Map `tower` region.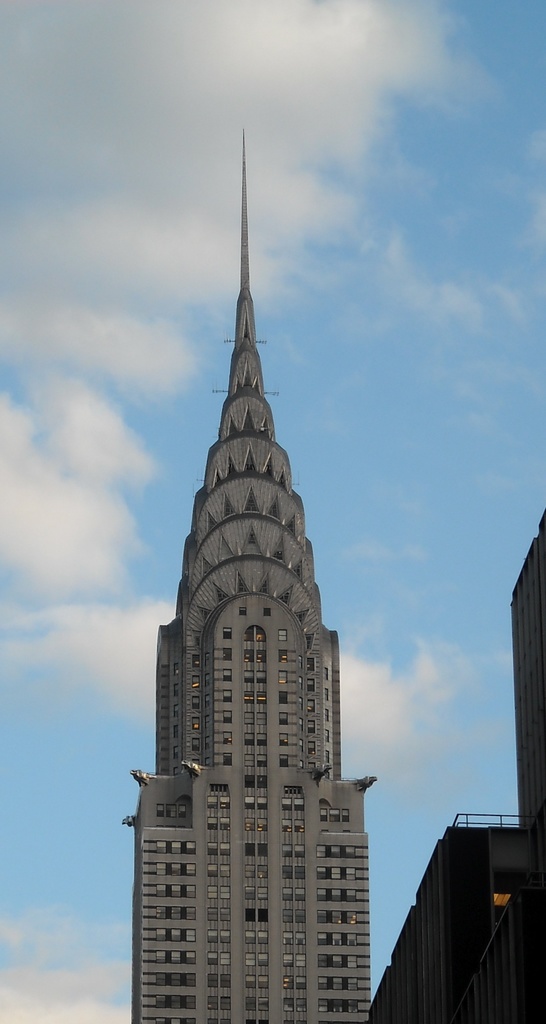
Mapped to (127, 131, 391, 1023).
